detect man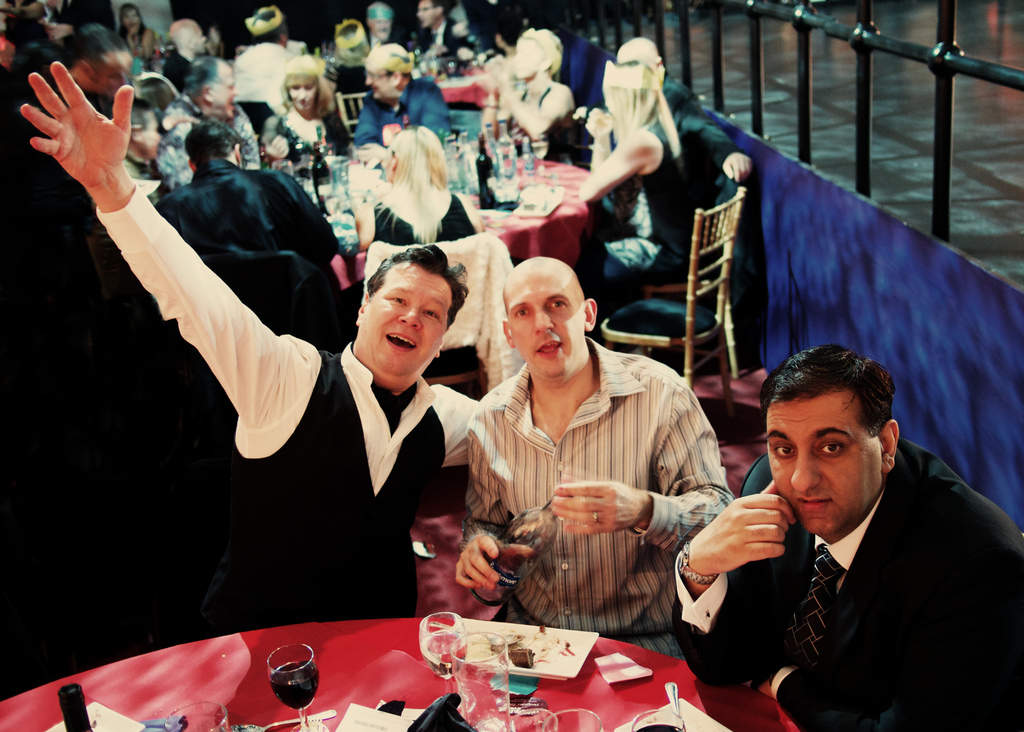
x1=29 y1=60 x2=474 y2=621
